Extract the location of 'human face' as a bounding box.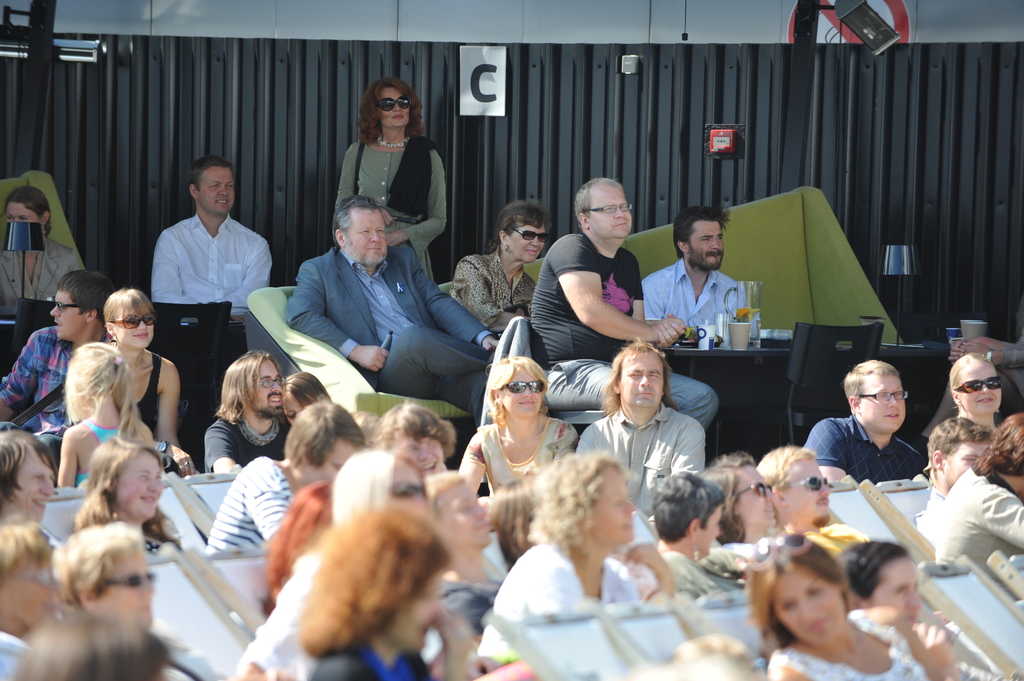
<region>690, 221, 724, 269</region>.
